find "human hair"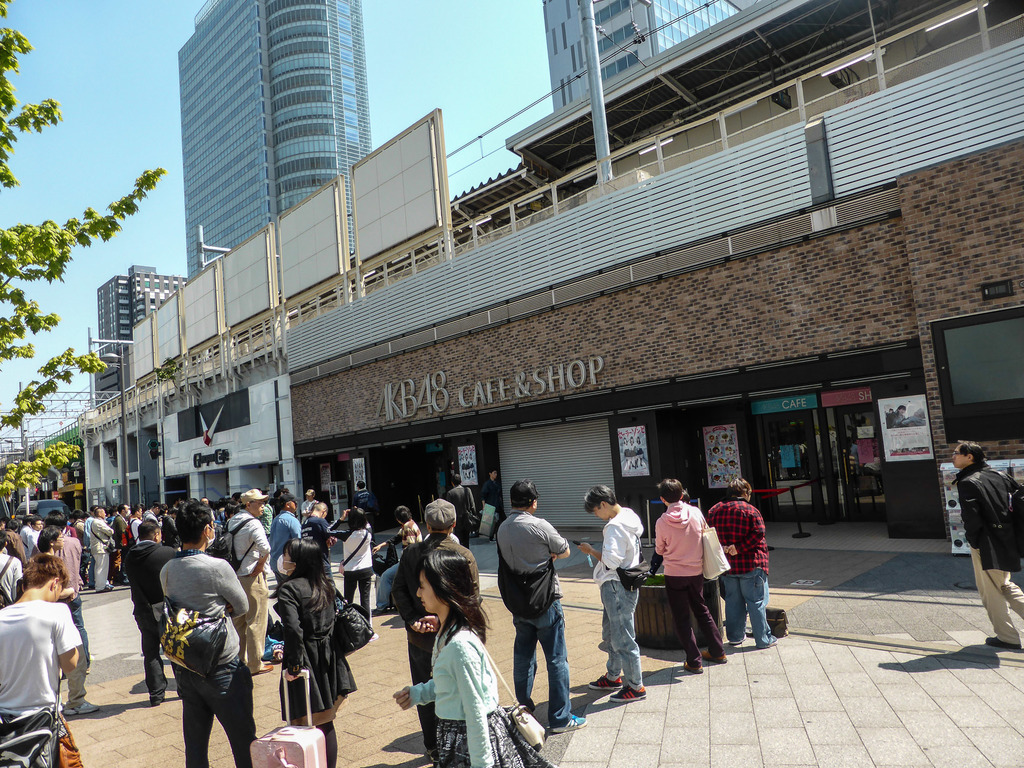
l=511, t=480, r=540, b=511
